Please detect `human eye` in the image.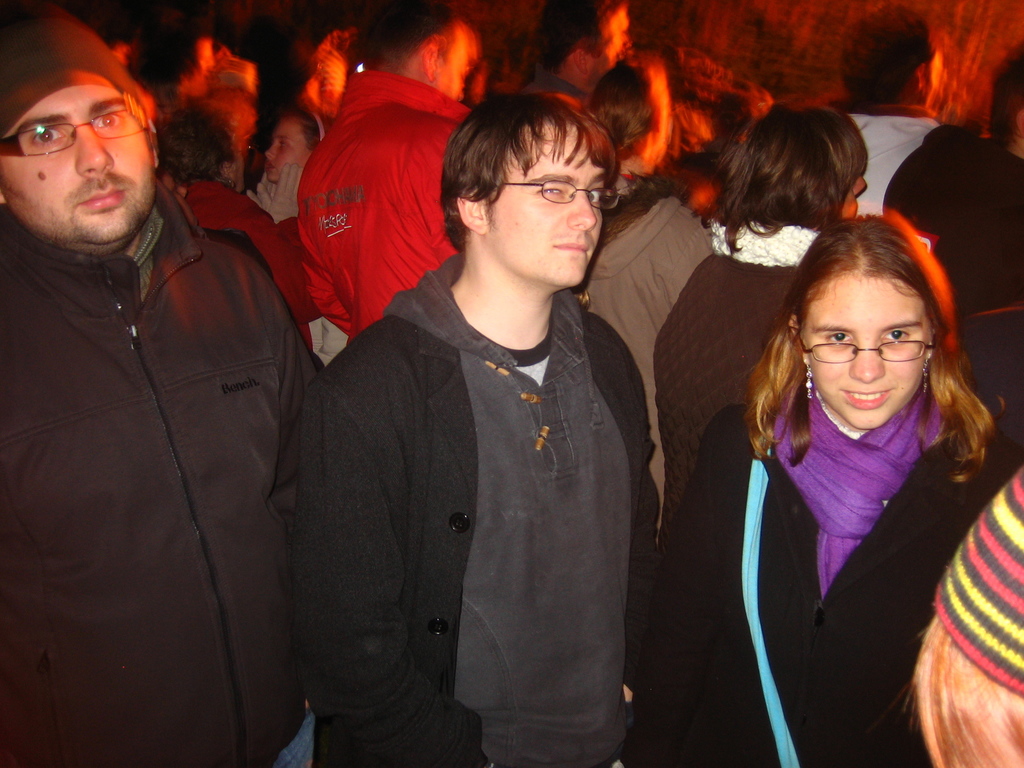
(99,106,127,129).
